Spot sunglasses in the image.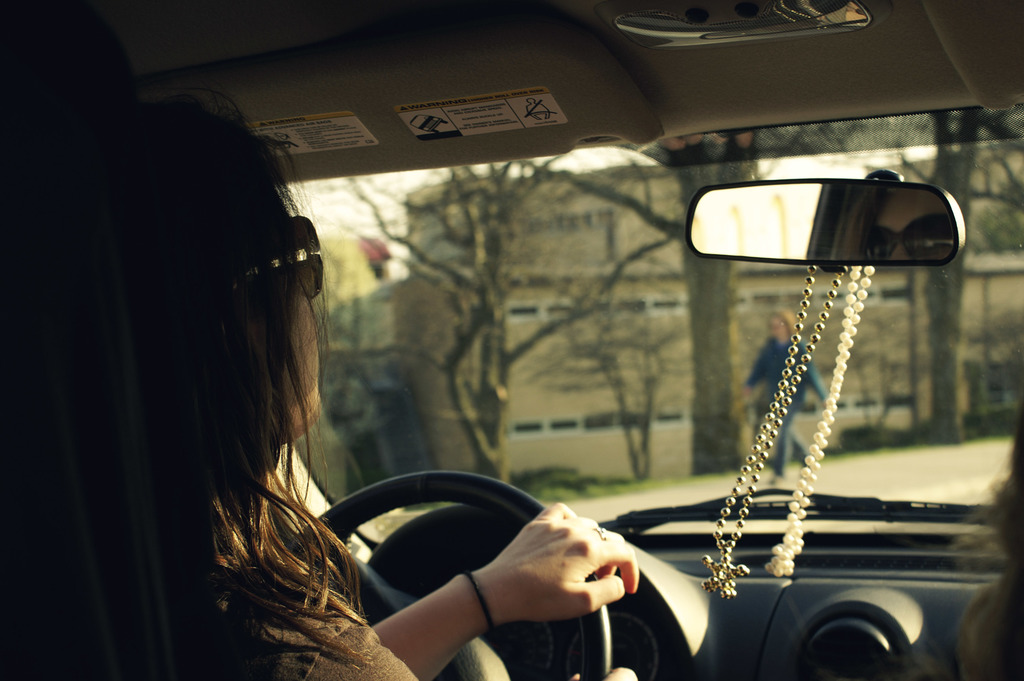
sunglasses found at 241 213 321 298.
